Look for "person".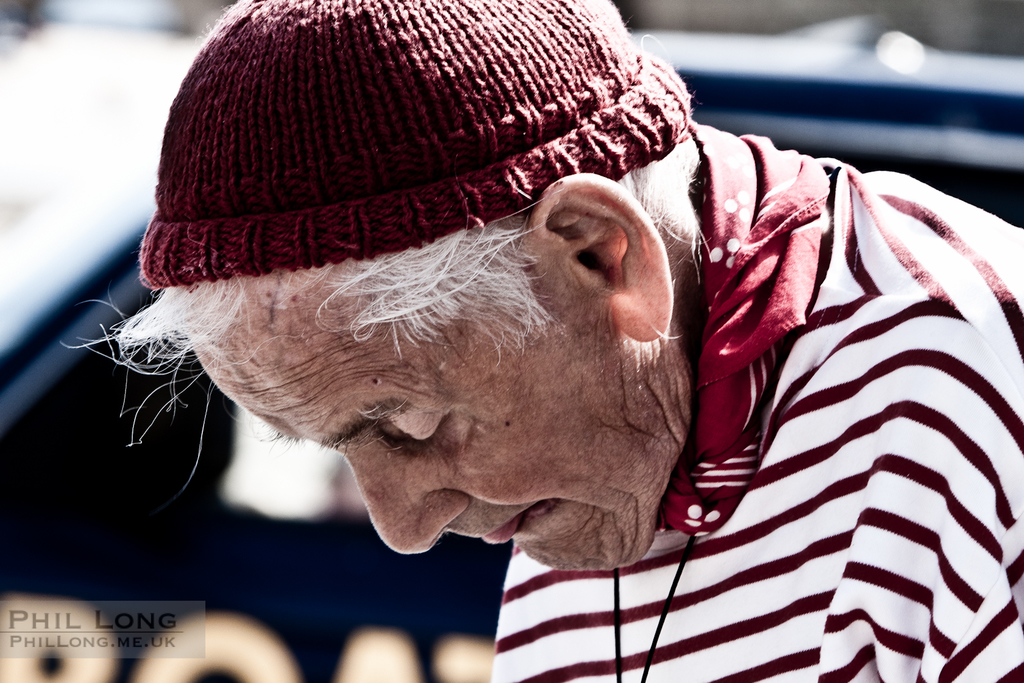
Found: {"left": 103, "top": 18, "right": 958, "bottom": 673}.
